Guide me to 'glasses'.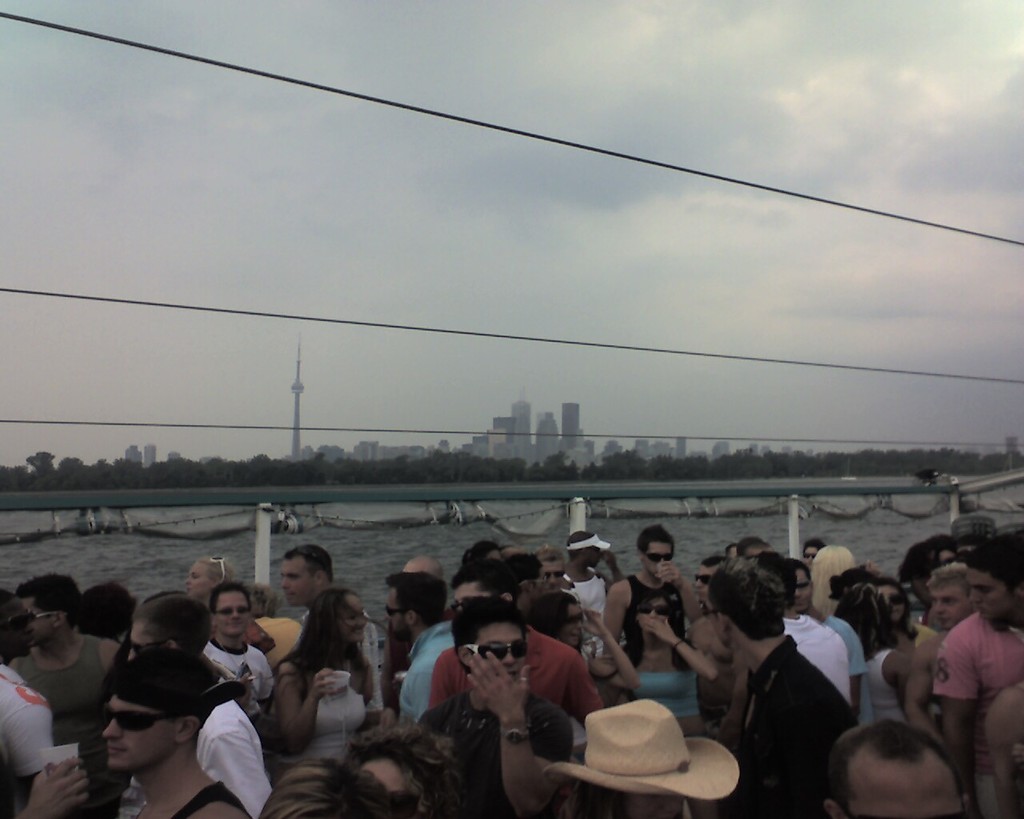
Guidance: {"left": 628, "top": 601, "right": 671, "bottom": 617}.
